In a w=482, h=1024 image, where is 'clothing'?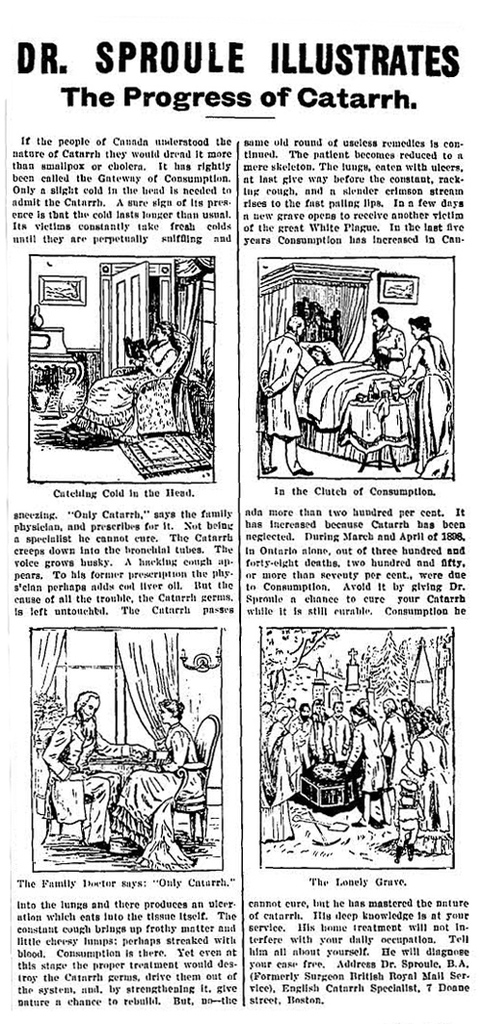
bbox=[364, 320, 407, 372].
